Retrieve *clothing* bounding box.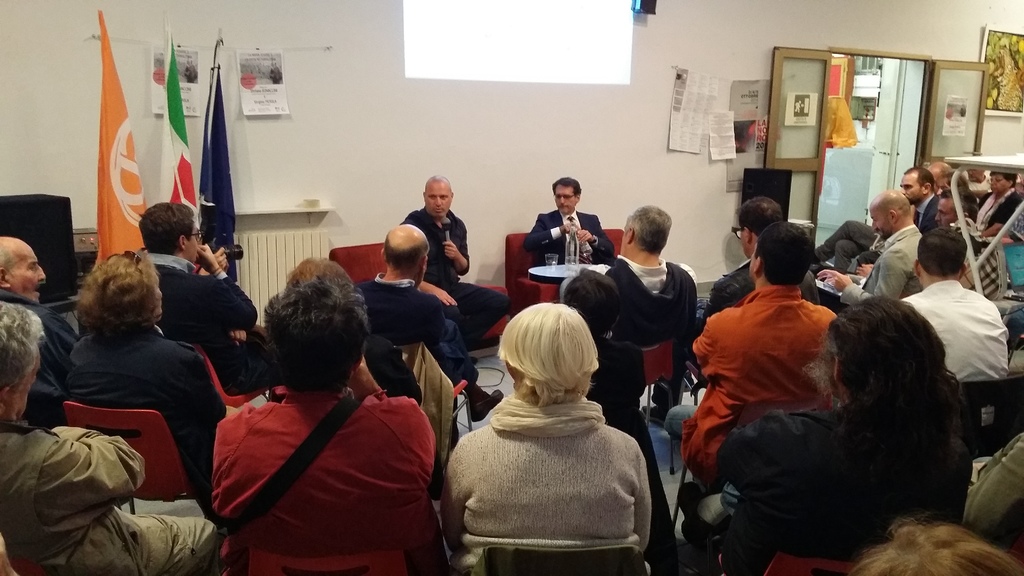
Bounding box: 712/397/972/574.
